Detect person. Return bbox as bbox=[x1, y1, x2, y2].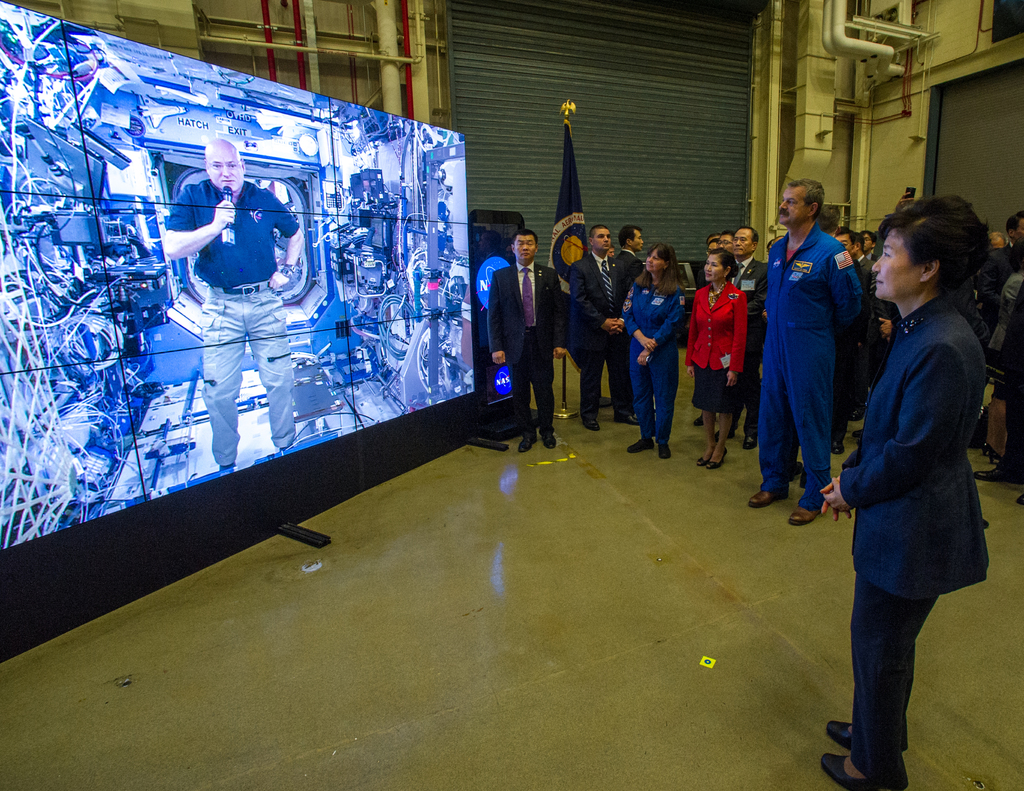
bbox=[828, 228, 876, 451].
